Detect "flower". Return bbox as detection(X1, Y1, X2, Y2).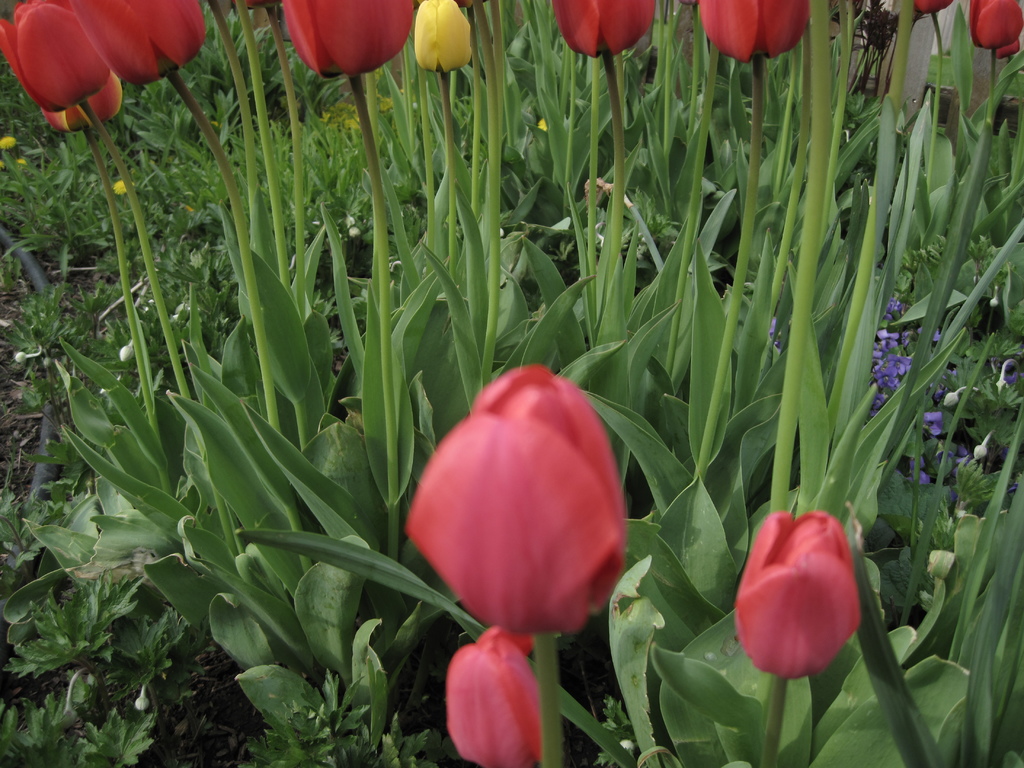
detection(551, 0, 653, 61).
